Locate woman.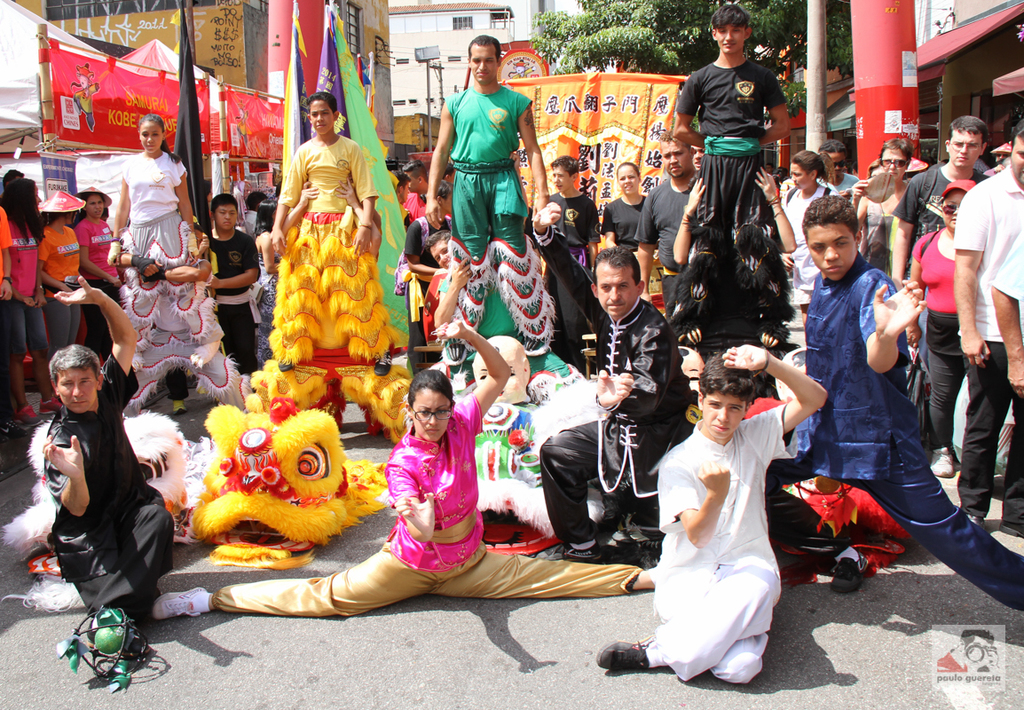
Bounding box: crop(776, 146, 843, 337).
